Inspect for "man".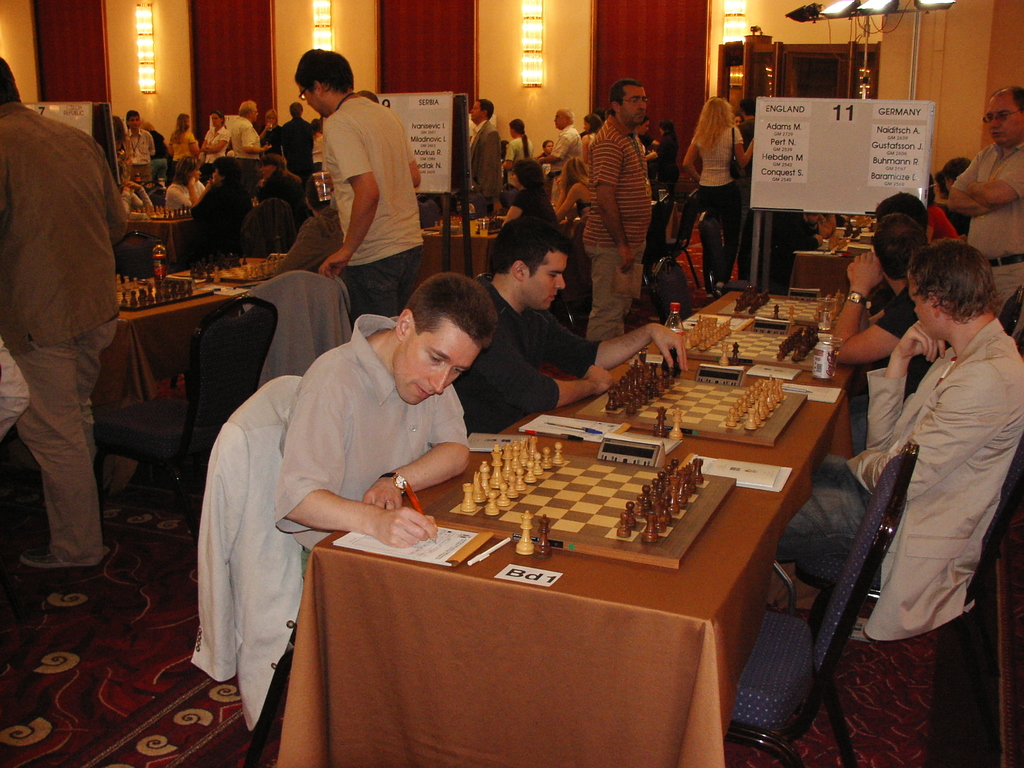
Inspection: Rect(473, 100, 502, 212).
